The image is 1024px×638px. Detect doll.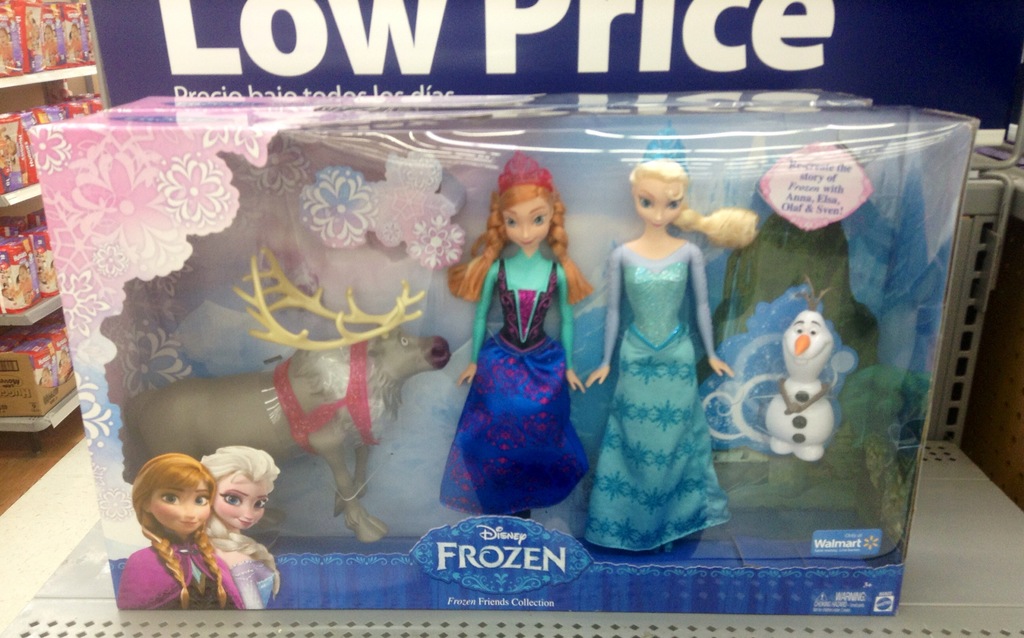
Detection: 195 449 276 611.
